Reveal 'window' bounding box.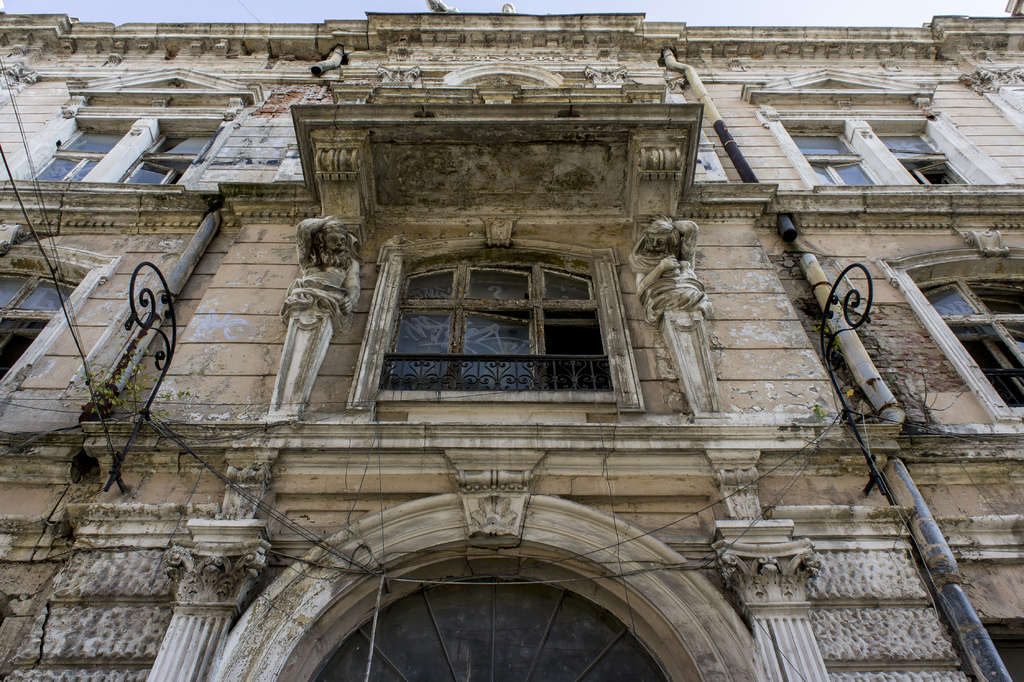
Revealed: [x1=372, y1=233, x2=612, y2=412].
